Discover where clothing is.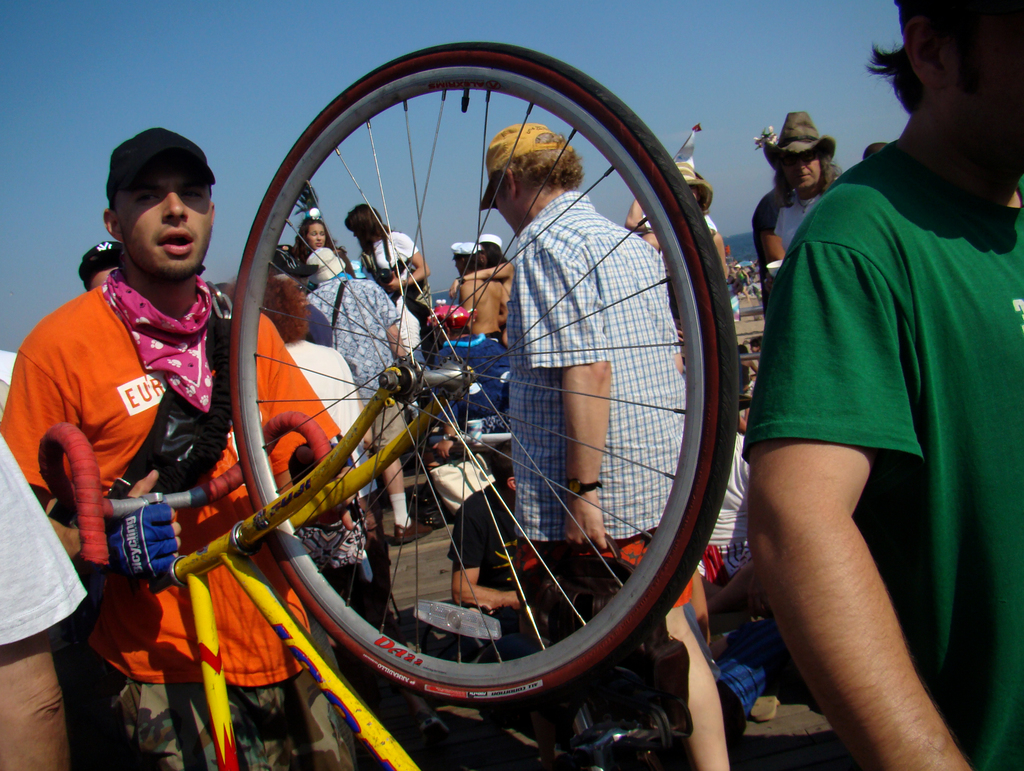
Discovered at locate(506, 190, 708, 619).
